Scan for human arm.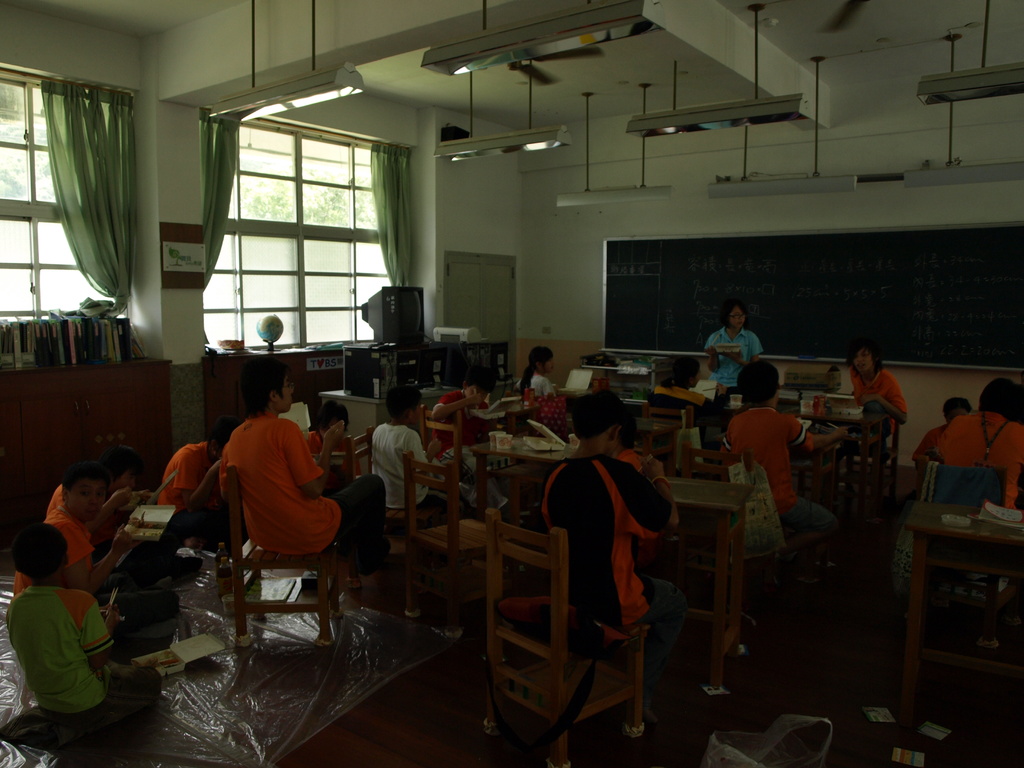
Scan result: BBox(912, 433, 938, 495).
